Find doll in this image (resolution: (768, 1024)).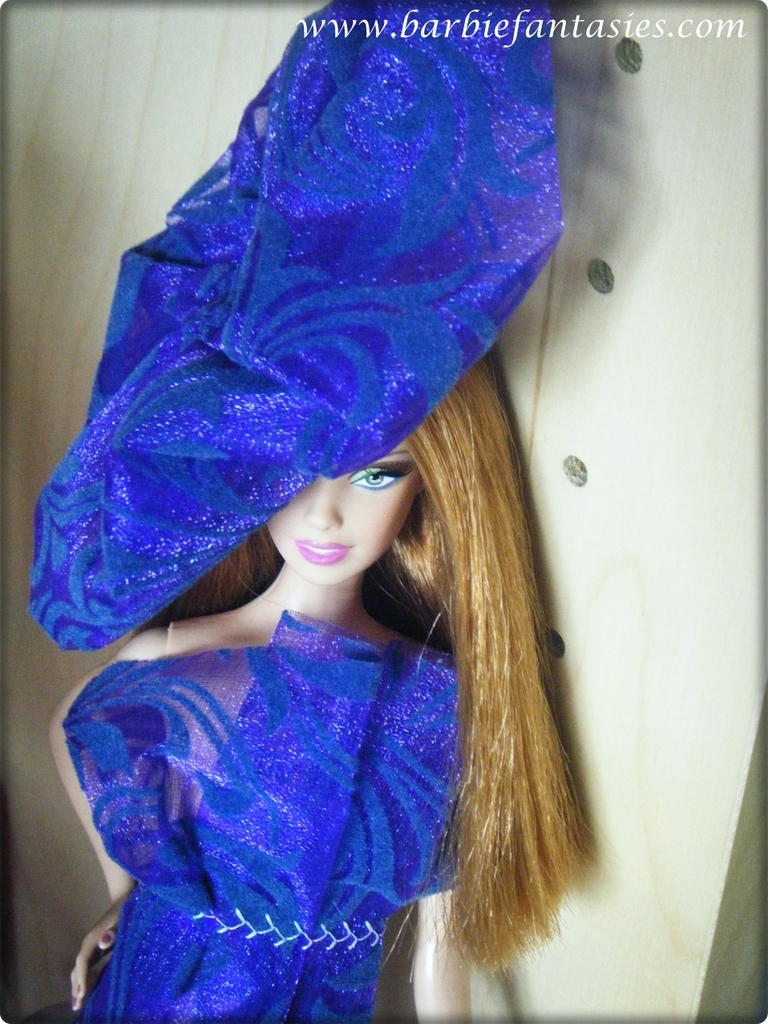
[42, 23, 625, 971].
